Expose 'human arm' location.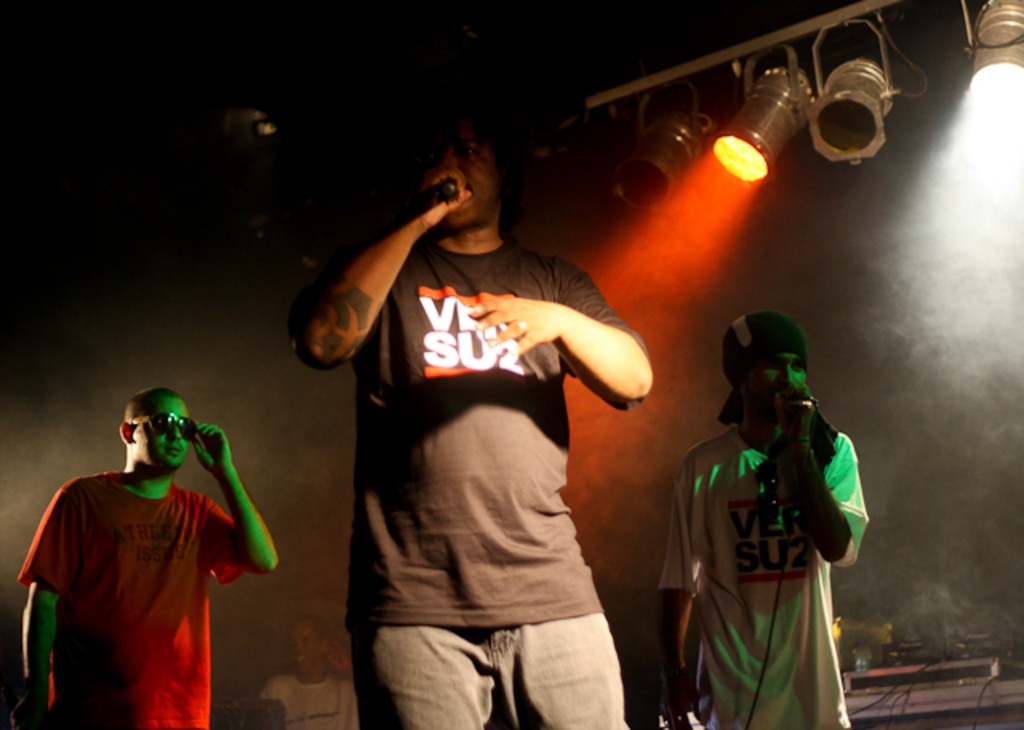
Exposed at Rect(656, 471, 699, 728).
